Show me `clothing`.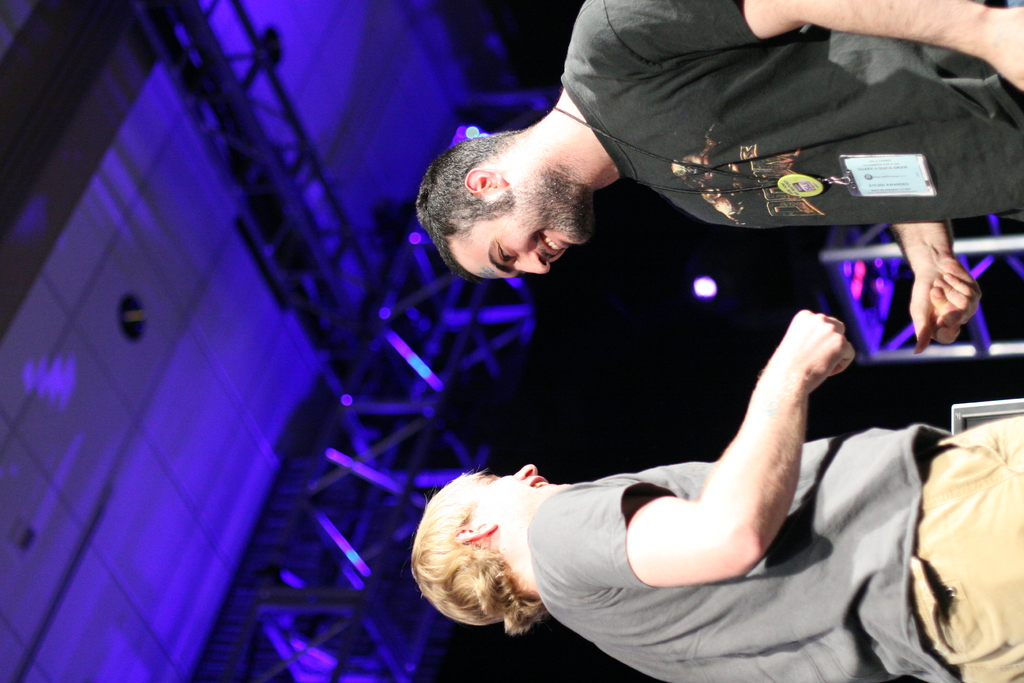
`clothing` is here: 524,399,1023,682.
